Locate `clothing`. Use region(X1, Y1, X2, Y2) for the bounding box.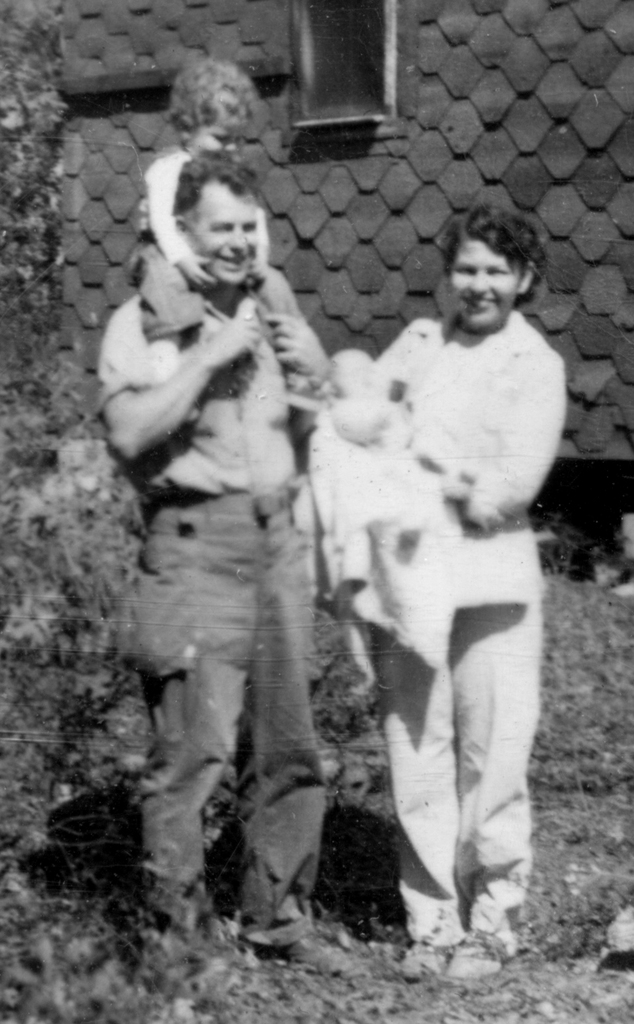
region(88, 263, 339, 904).
